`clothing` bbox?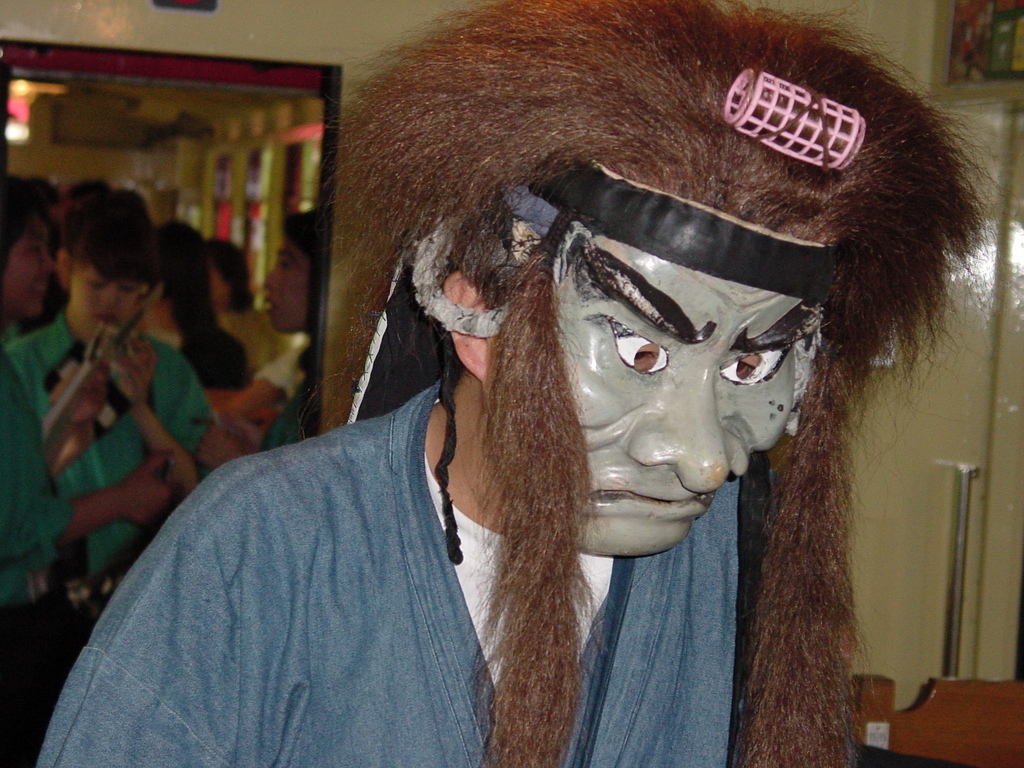
Rect(67, 313, 815, 761)
